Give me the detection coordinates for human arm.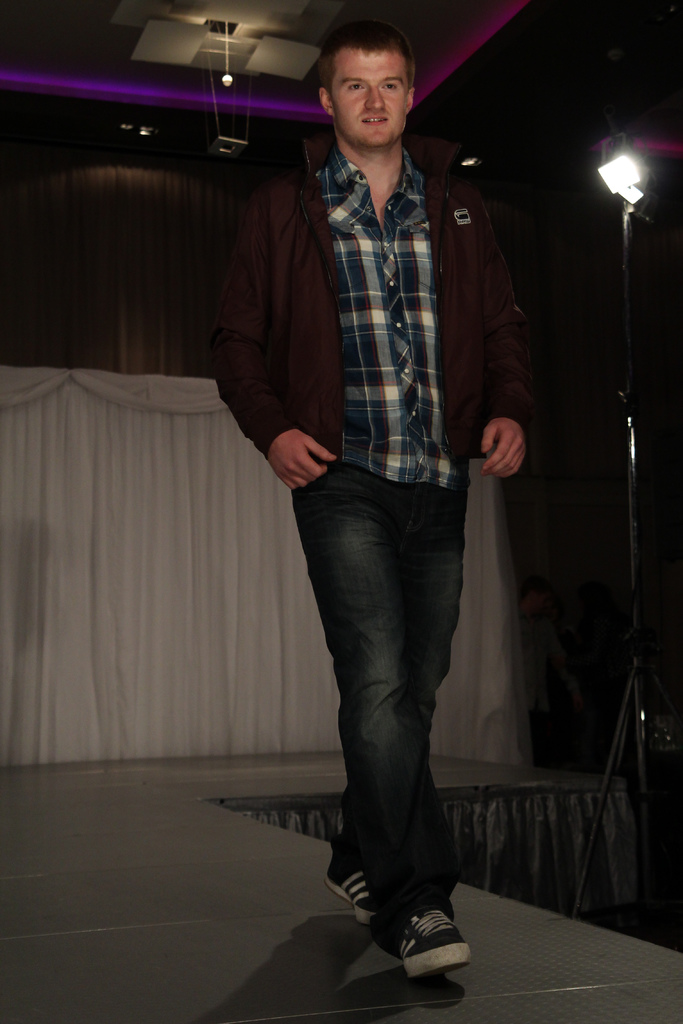
rect(203, 187, 334, 495).
